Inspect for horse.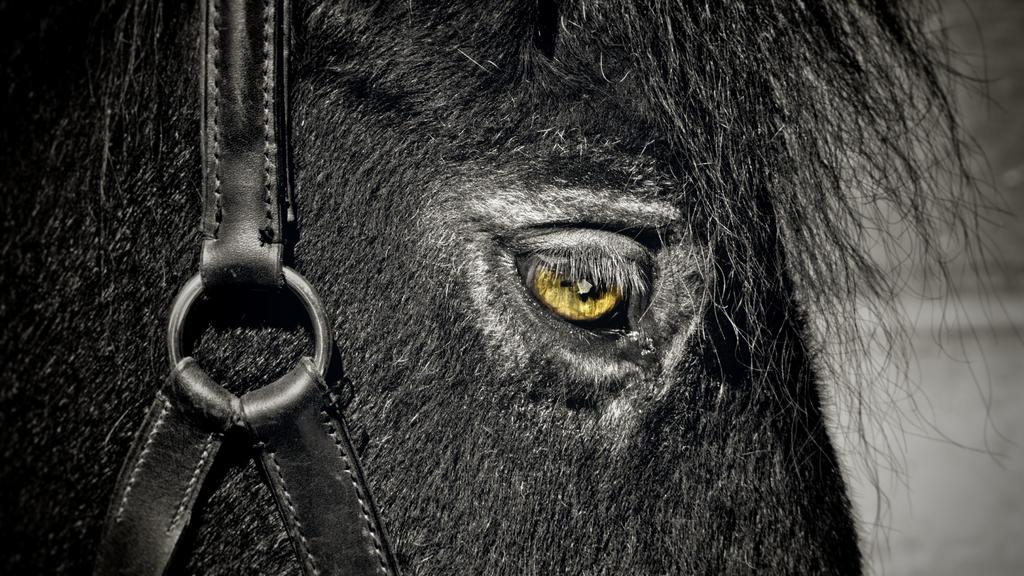
Inspection: [0,0,1020,575].
